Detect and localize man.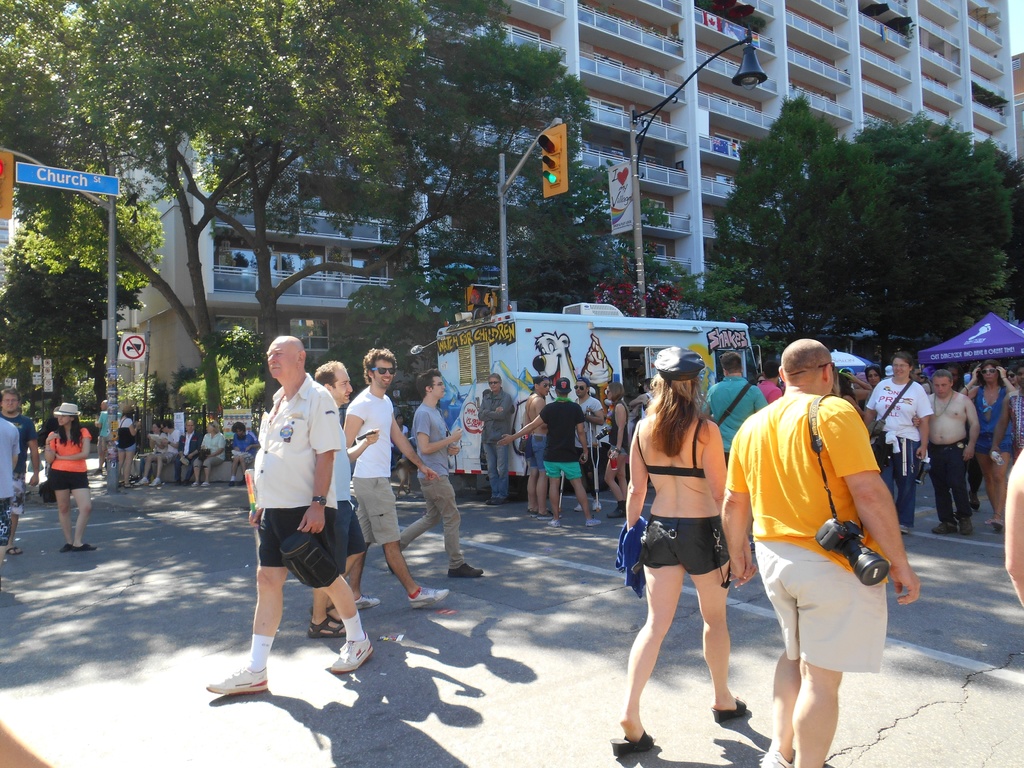
Localized at [left=0, top=385, right=40, bottom=553].
